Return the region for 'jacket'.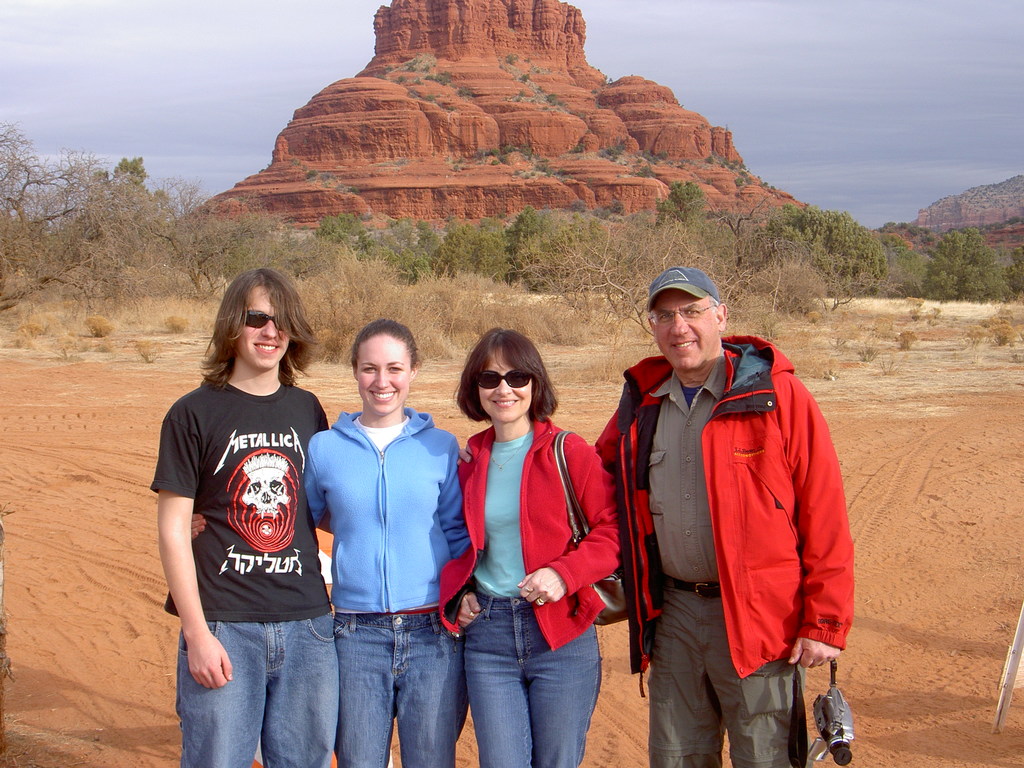
<box>619,272,856,683</box>.
